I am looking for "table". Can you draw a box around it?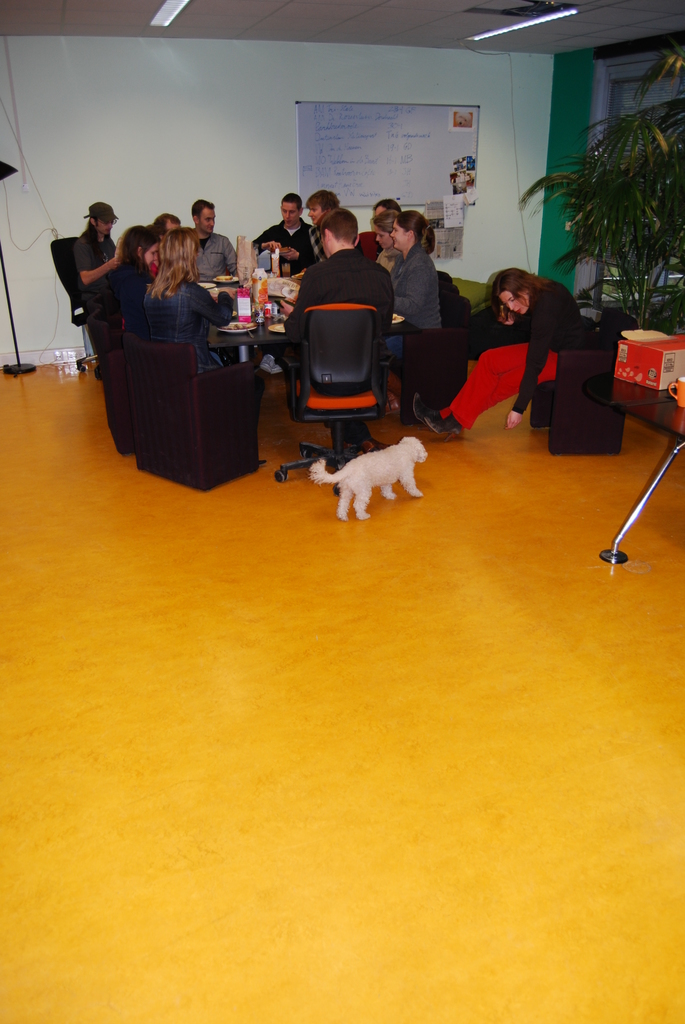
Sure, the bounding box is left=214, top=310, right=420, bottom=353.
